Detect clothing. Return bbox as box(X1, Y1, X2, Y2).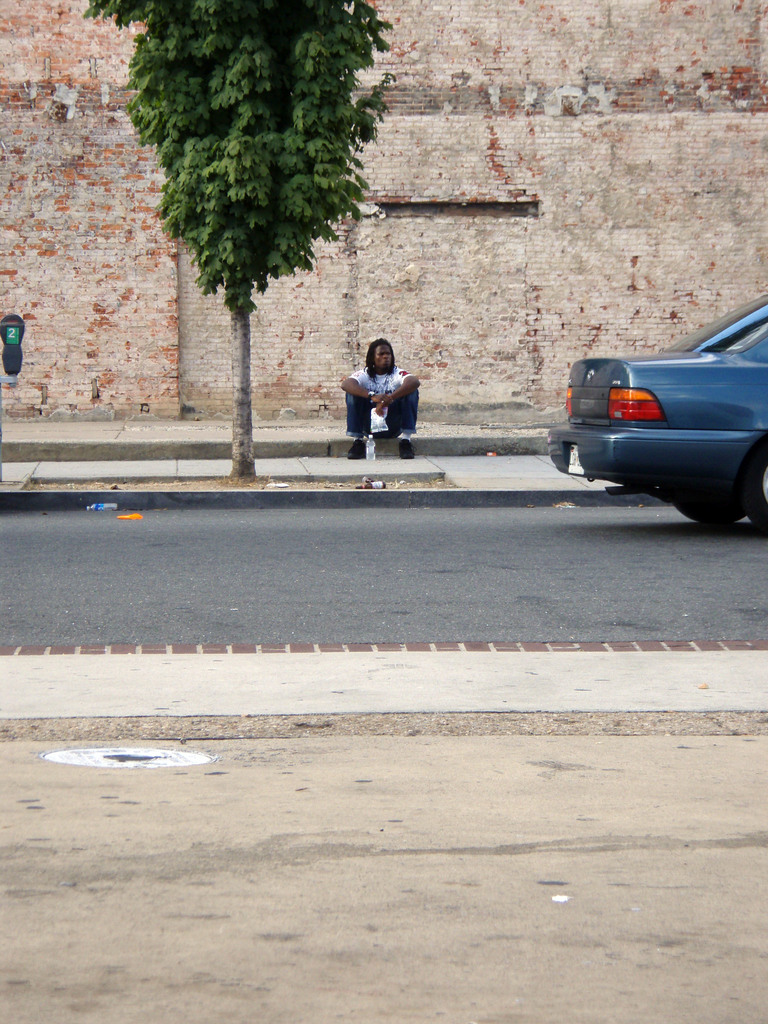
box(349, 369, 415, 433).
